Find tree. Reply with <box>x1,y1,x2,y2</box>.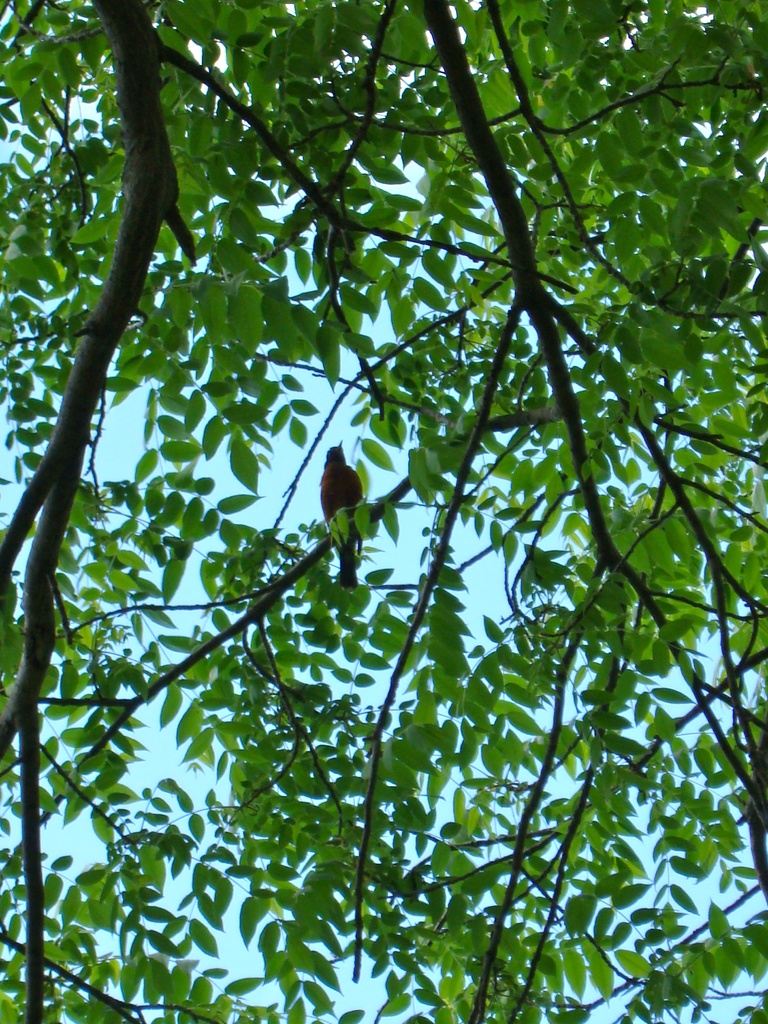
<box>0,0,735,1023</box>.
